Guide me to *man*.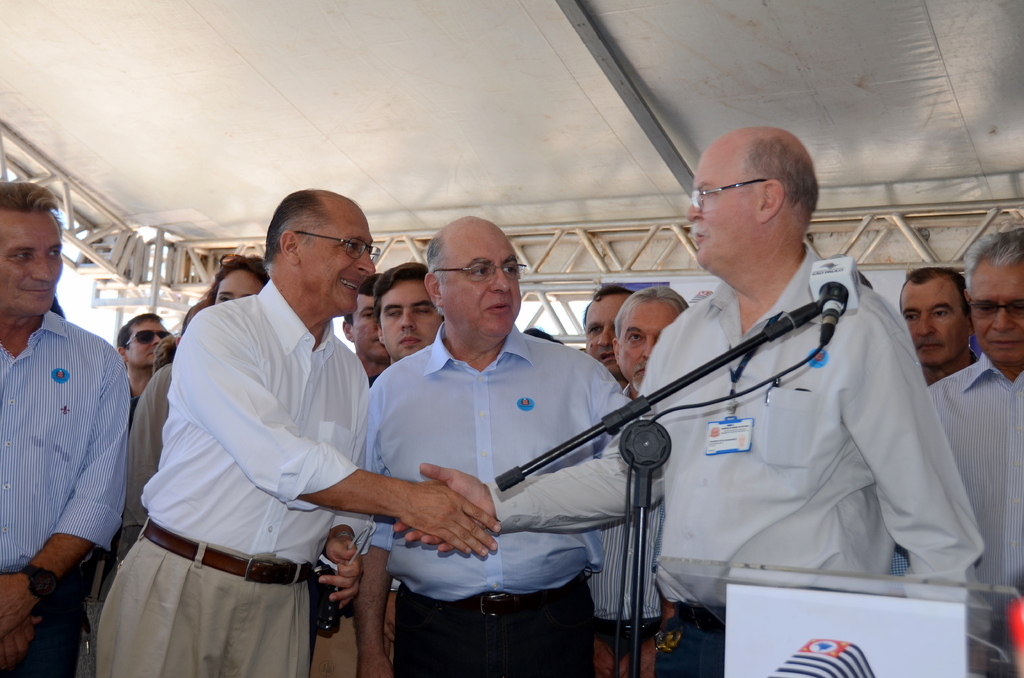
Guidance: select_region(588, 286, 637, 375).
